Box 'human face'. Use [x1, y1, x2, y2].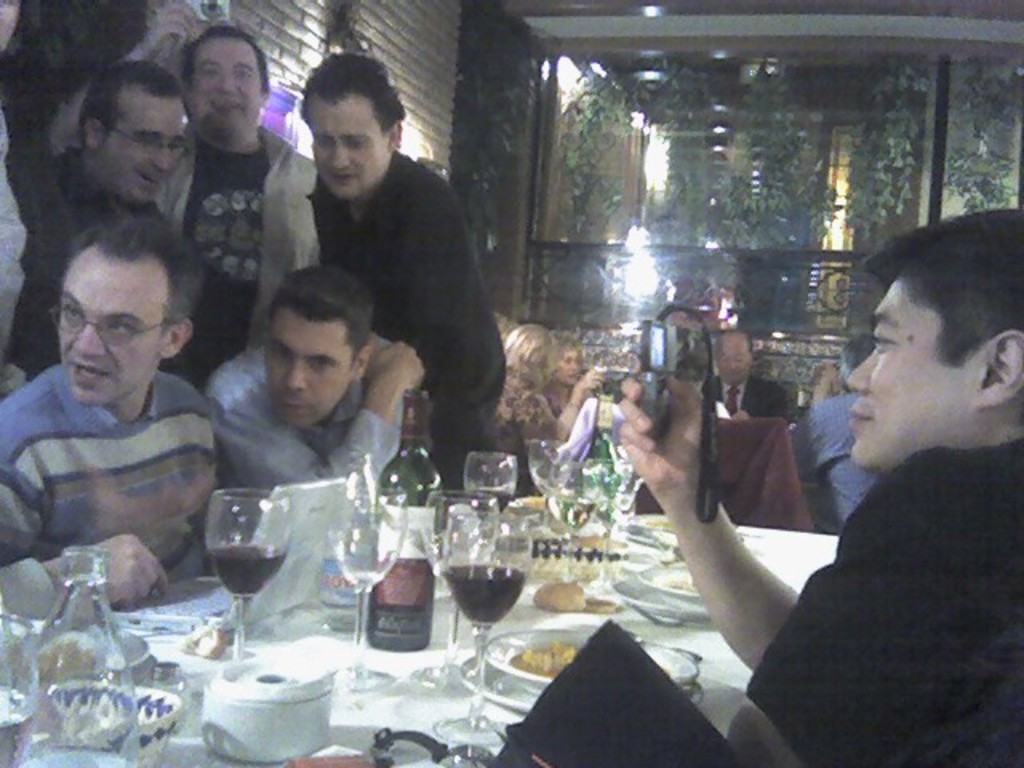
[306, 98, 405, 206].
